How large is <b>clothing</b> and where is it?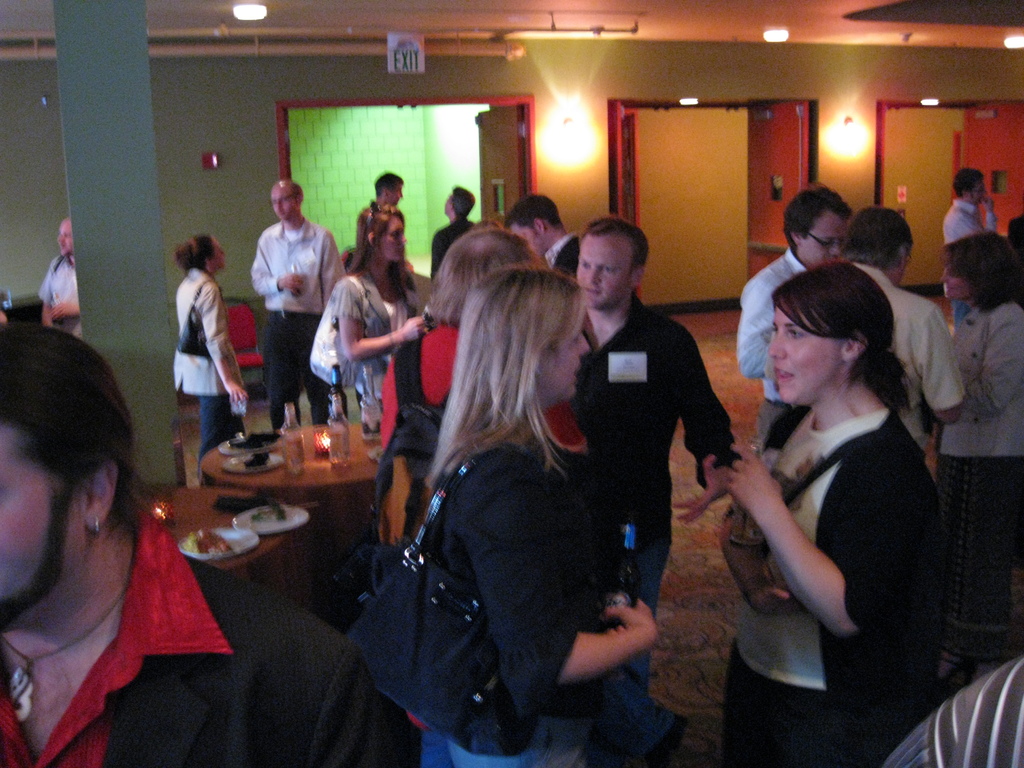
Bounding box: <bbox>156, 239, 228, 438</bbox>.
